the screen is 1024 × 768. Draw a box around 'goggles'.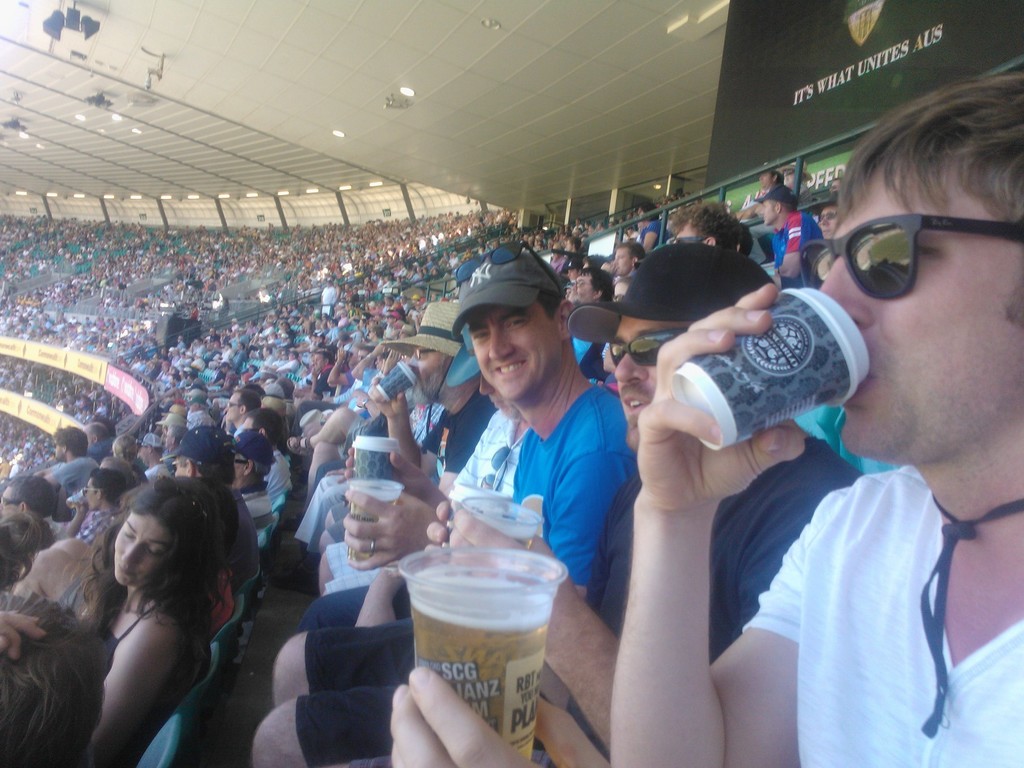
[left=792, top=208, right=1023, bottom=303].
